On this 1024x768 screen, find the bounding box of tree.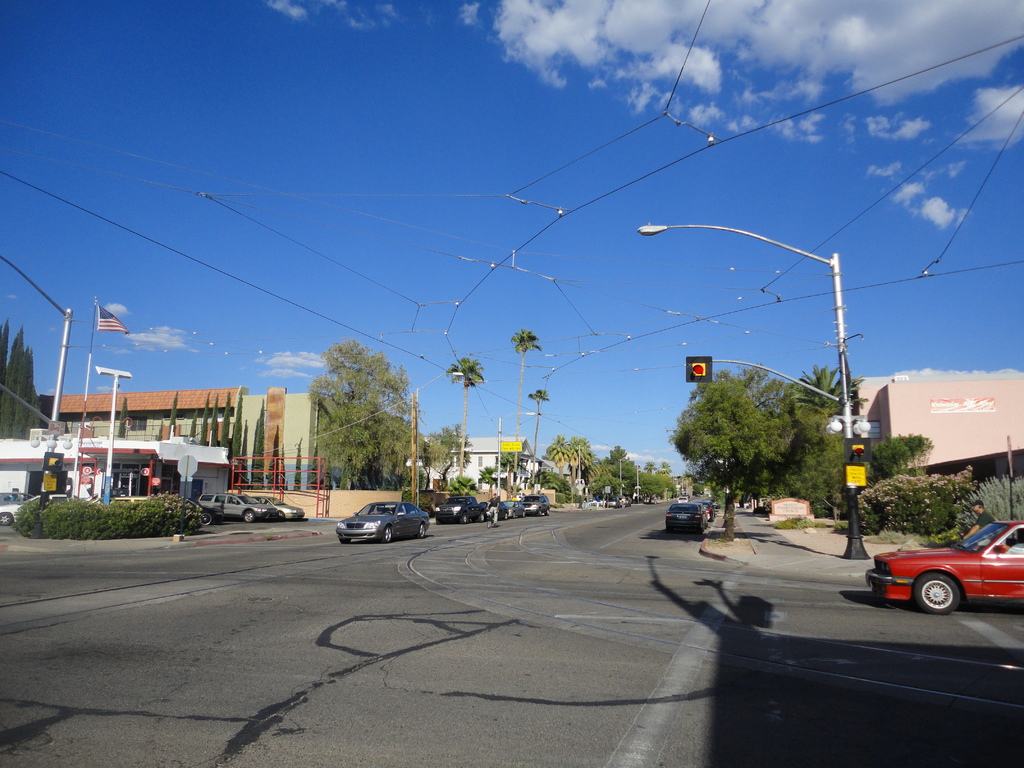
Bounding box: [188, 409, 197, 440].
